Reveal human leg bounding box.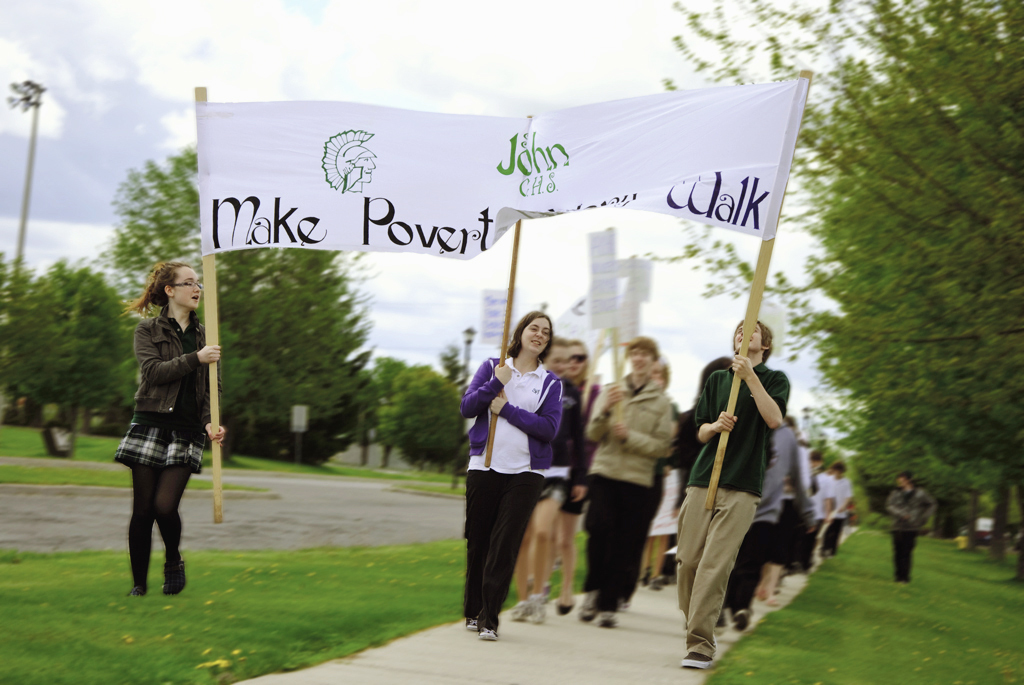
Revealed: x1=893, y1=523, x2=914, y2=586.
